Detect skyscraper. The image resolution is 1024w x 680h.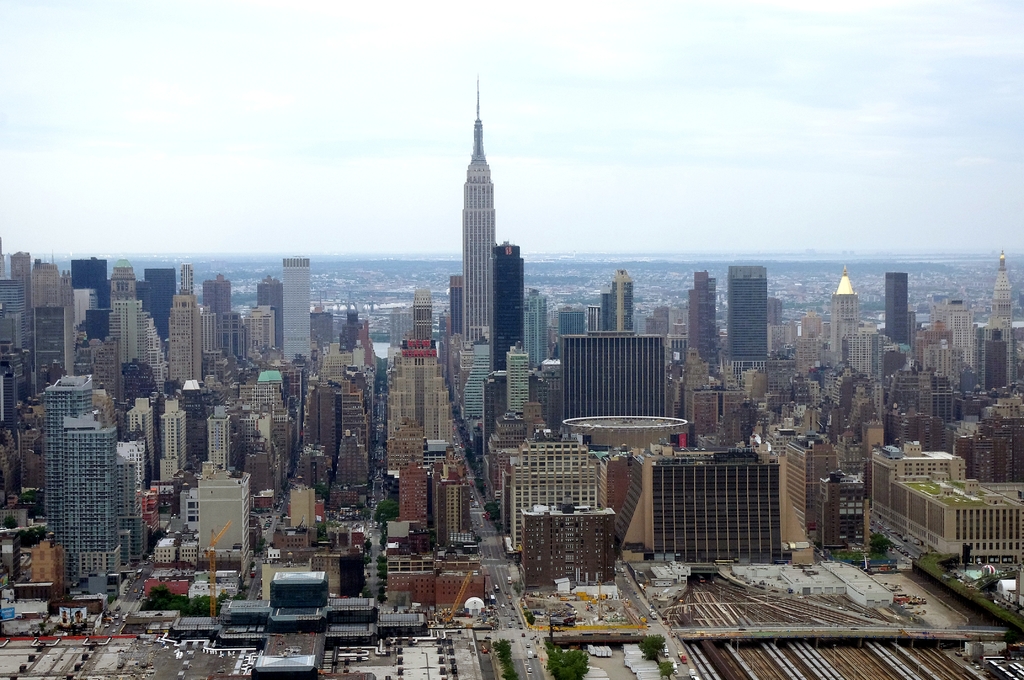
left=720, top=263, right=764, bottom=362.
